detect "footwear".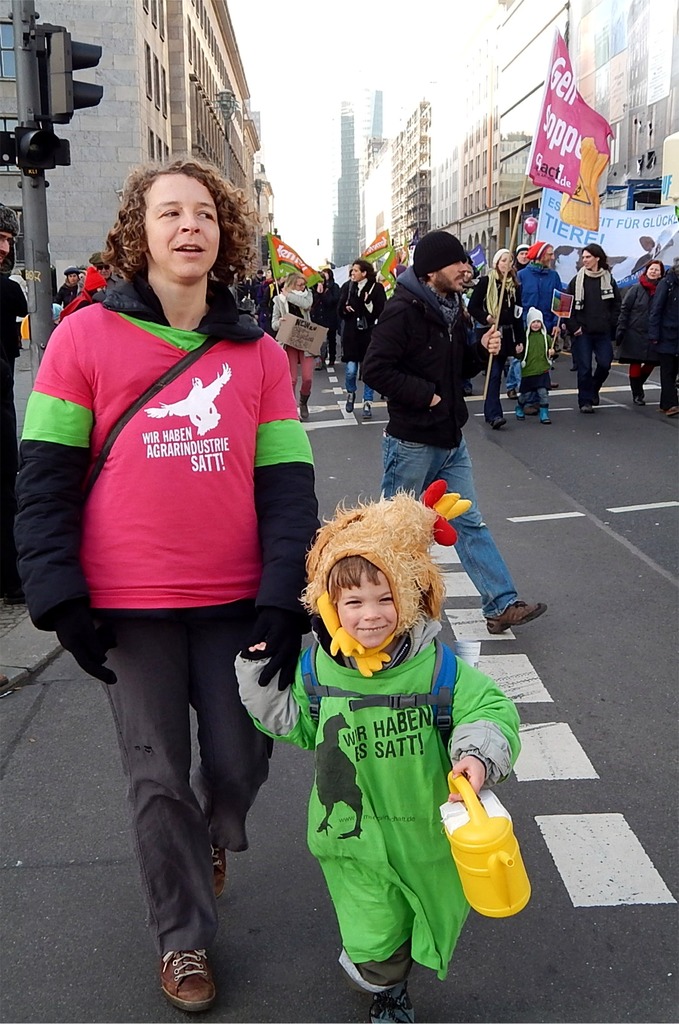
Detected at rect(367, 991, 415, 1023).
